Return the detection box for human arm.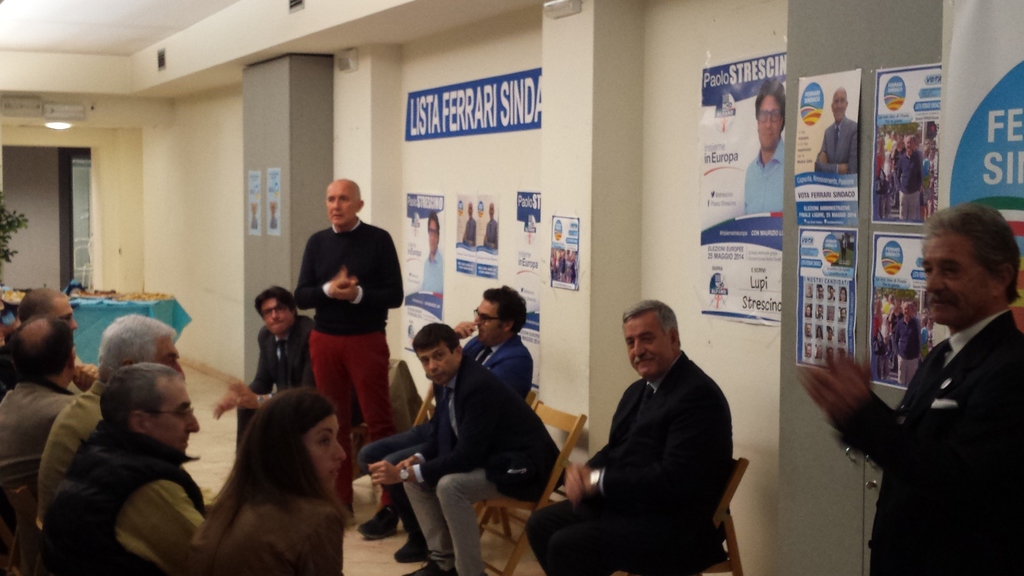
(230,376,278,408).
